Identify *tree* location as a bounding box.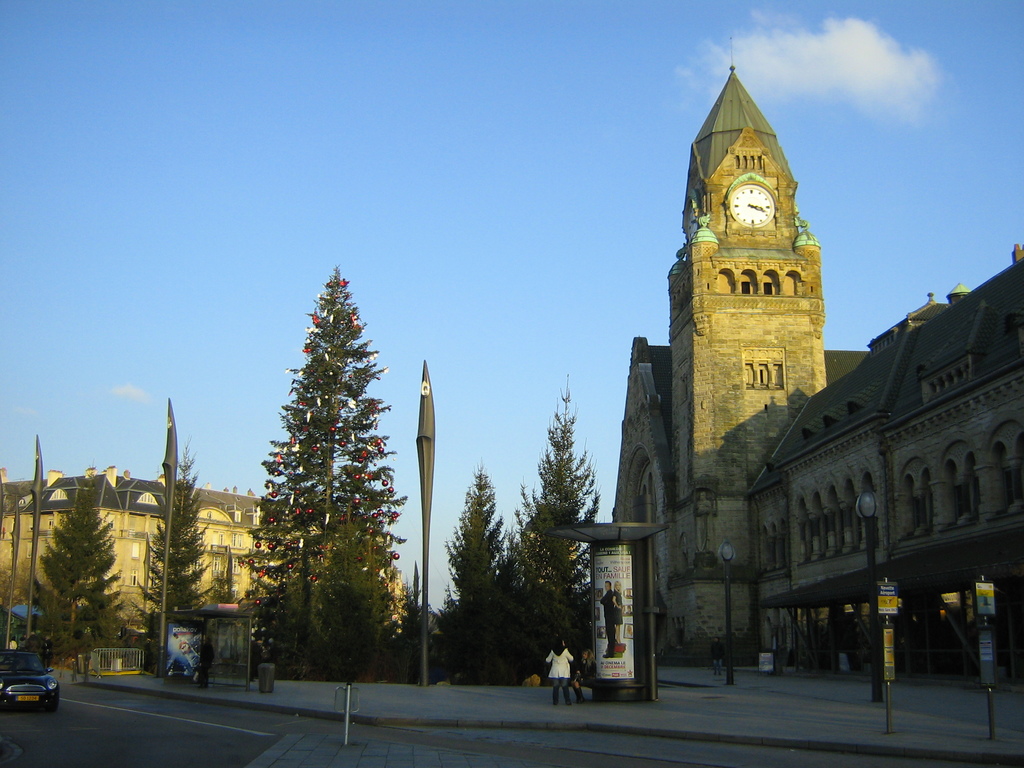
detection(27, 461, 129, 676).
